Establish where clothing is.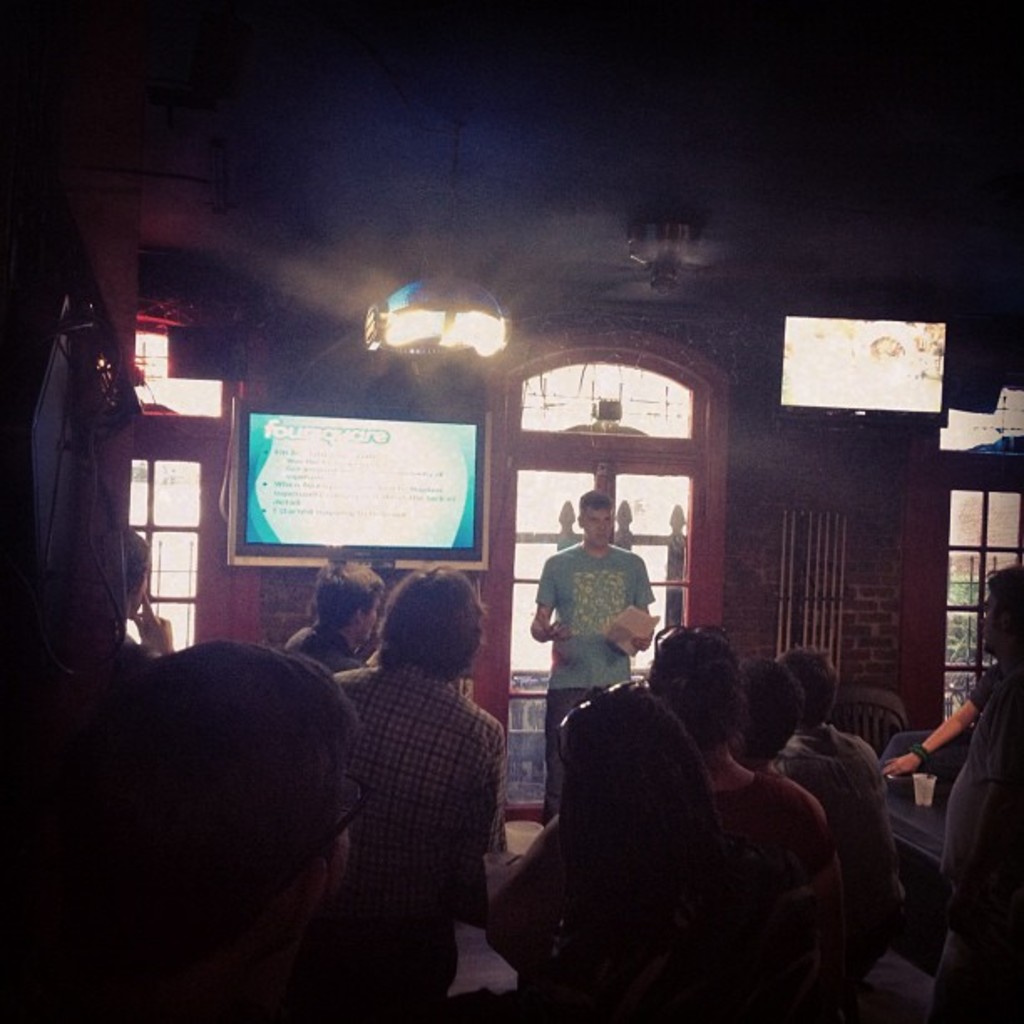
Established at [701,760,837,1006].
